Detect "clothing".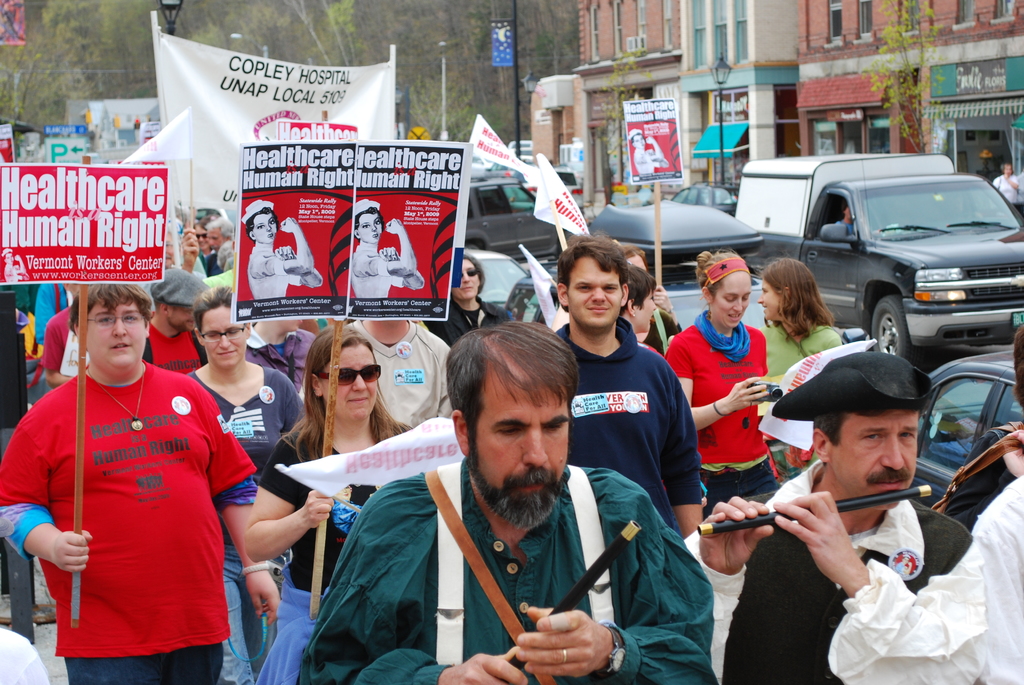
Detected at (left=634, top=306, right=675, bottom=357).
